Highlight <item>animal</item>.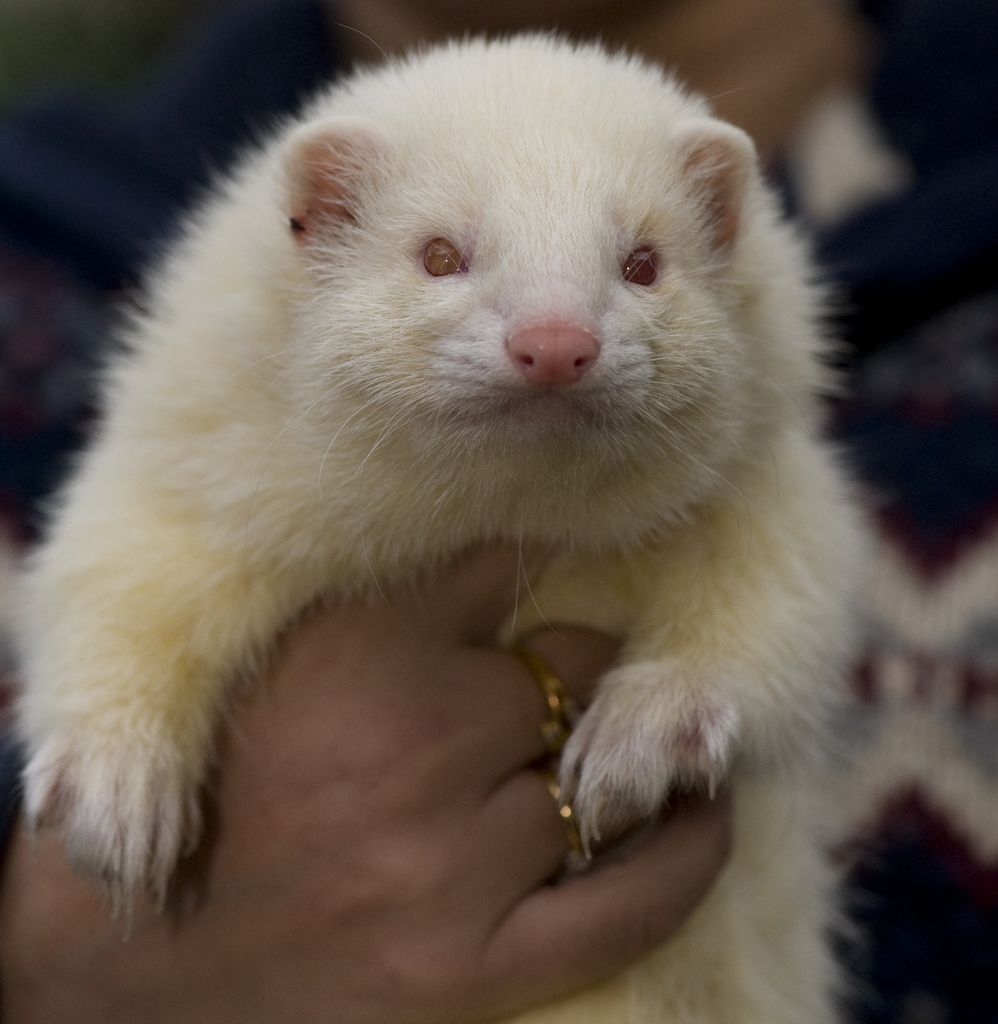
Highlighted region: [x1=10, y1=31, x2=994, y2=1023].
